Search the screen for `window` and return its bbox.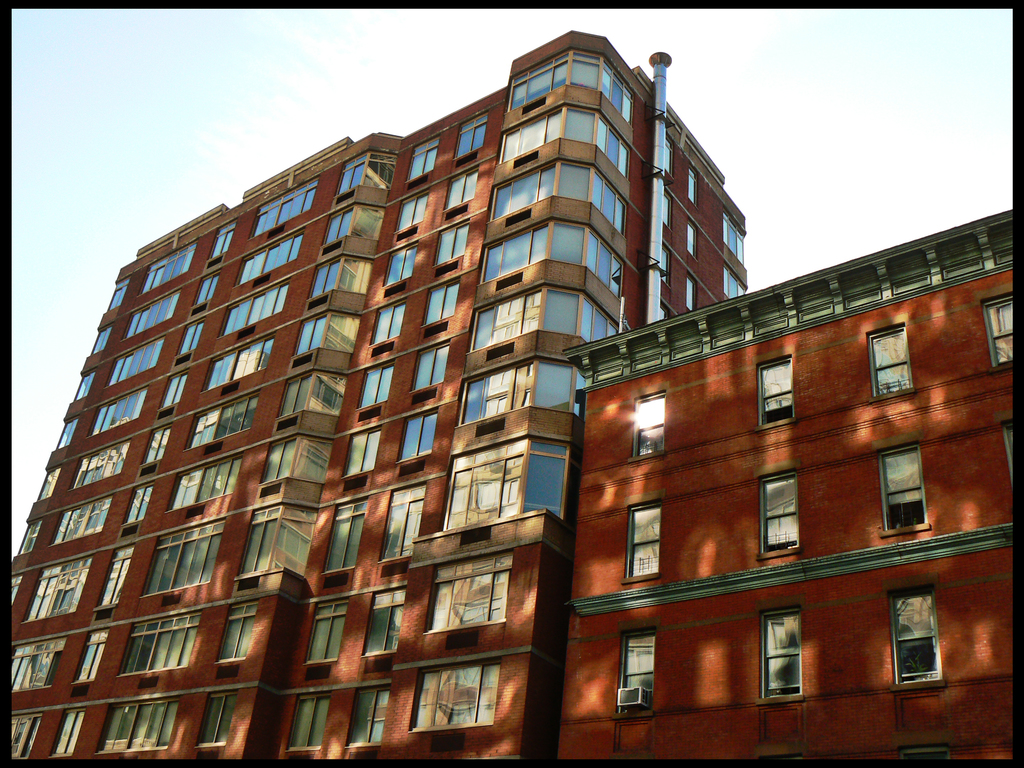
Found: (360,589,406,656).
